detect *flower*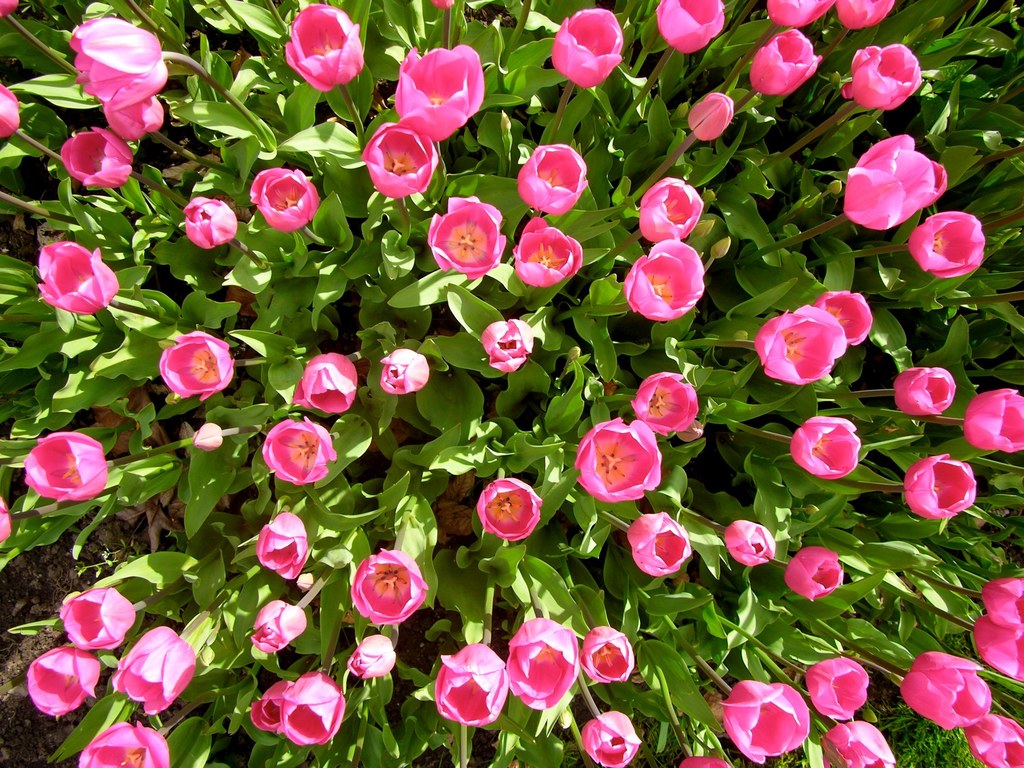
crop(584, 708, 644, 766)
